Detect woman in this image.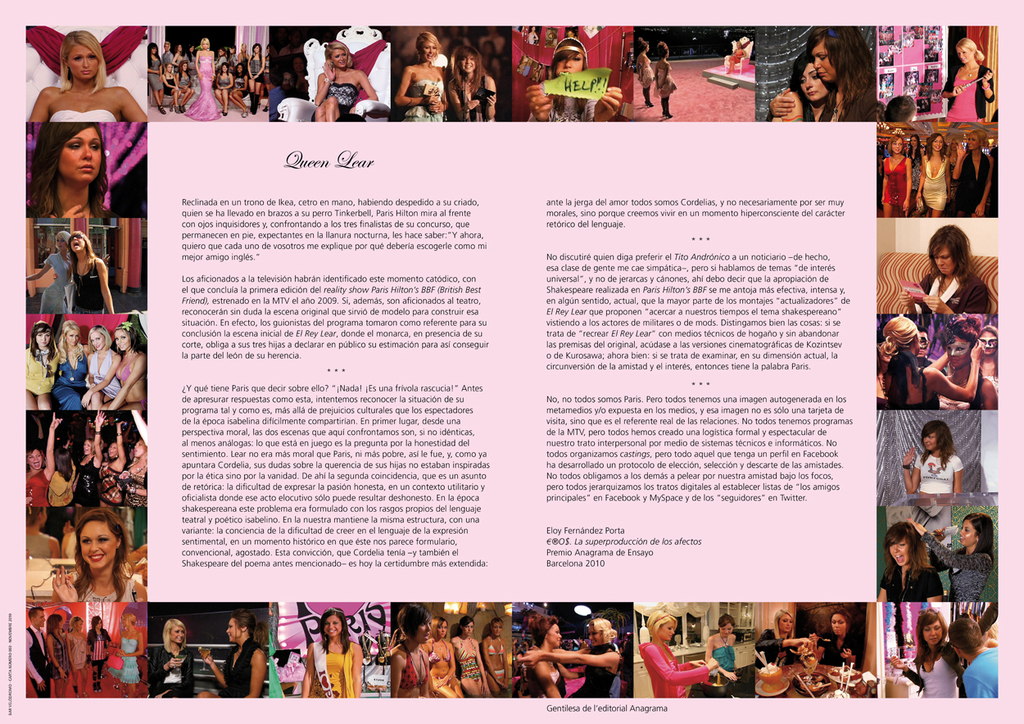
Detection: pyautogui.locateOnScreen(529, 40, 621, 134).
